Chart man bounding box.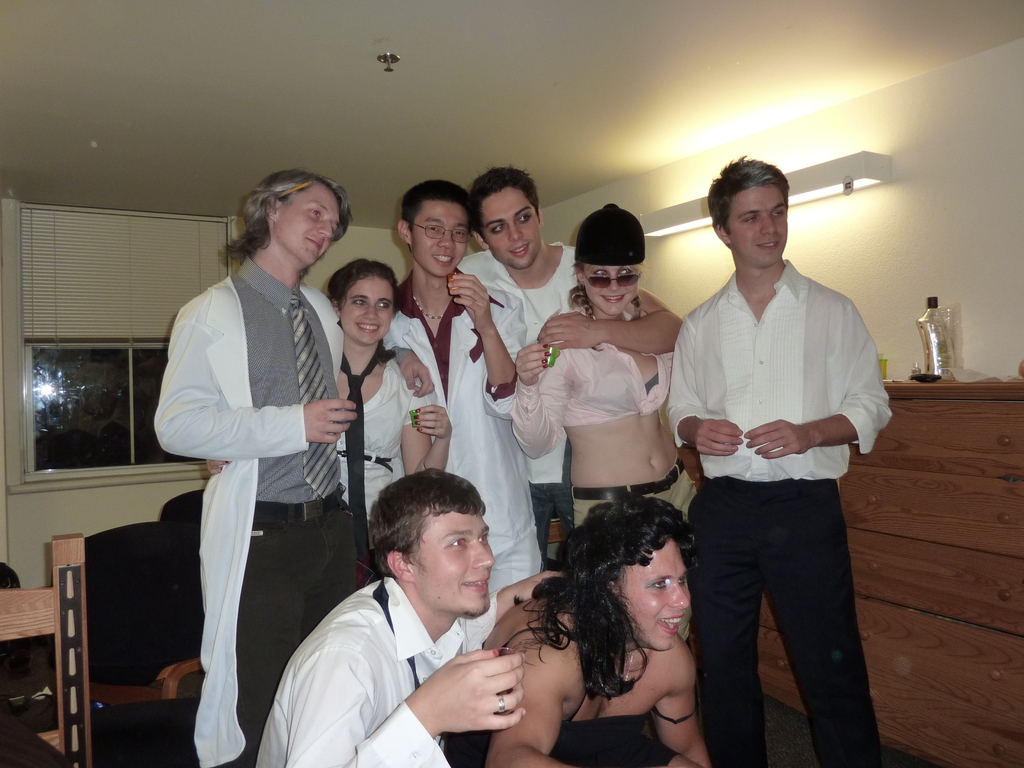
Charted: {"left": 460, "top": 162, "right": 581, "bottom": 572}.
